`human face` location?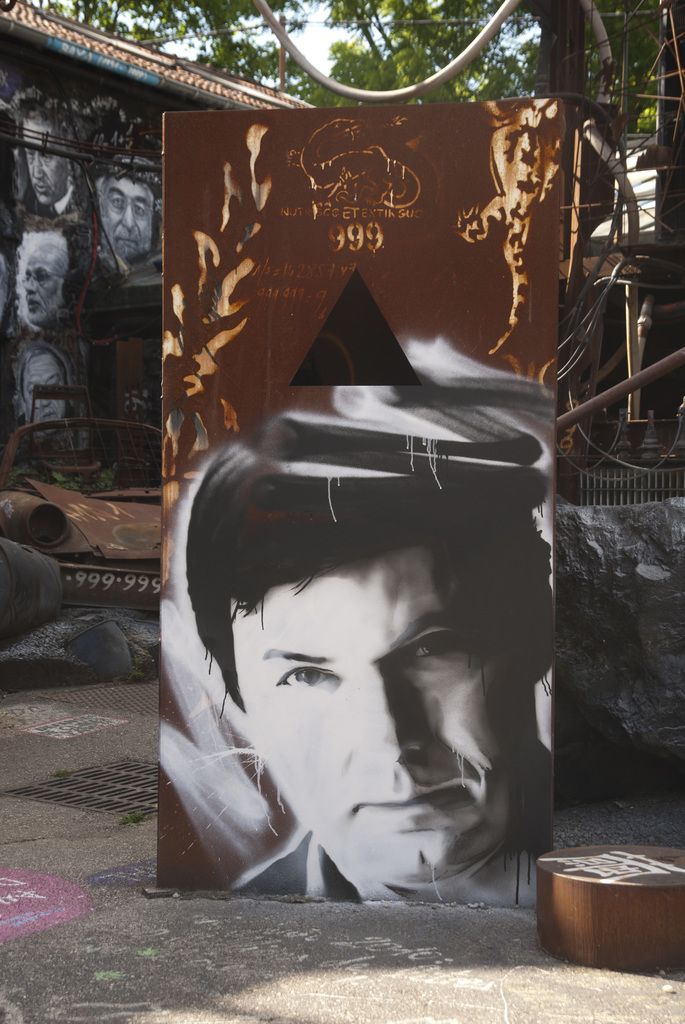
(left=24, top=116, right=62, bottom=200)
